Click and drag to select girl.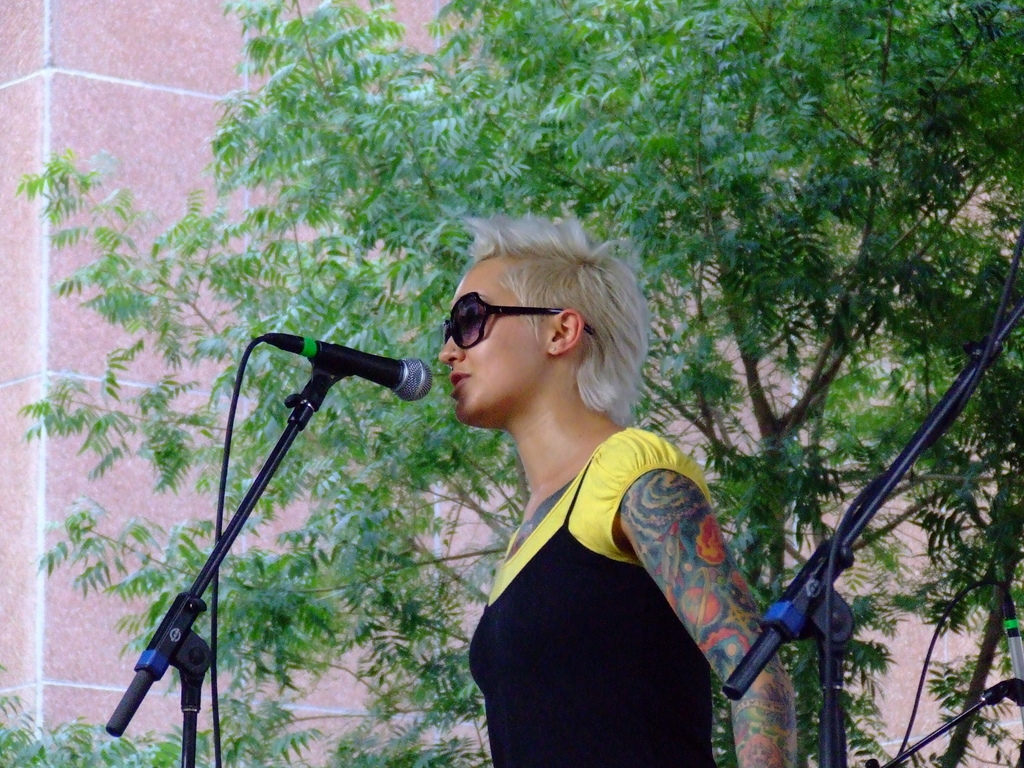
Selection: [left=438, top=205, right=797, bottom=767].
